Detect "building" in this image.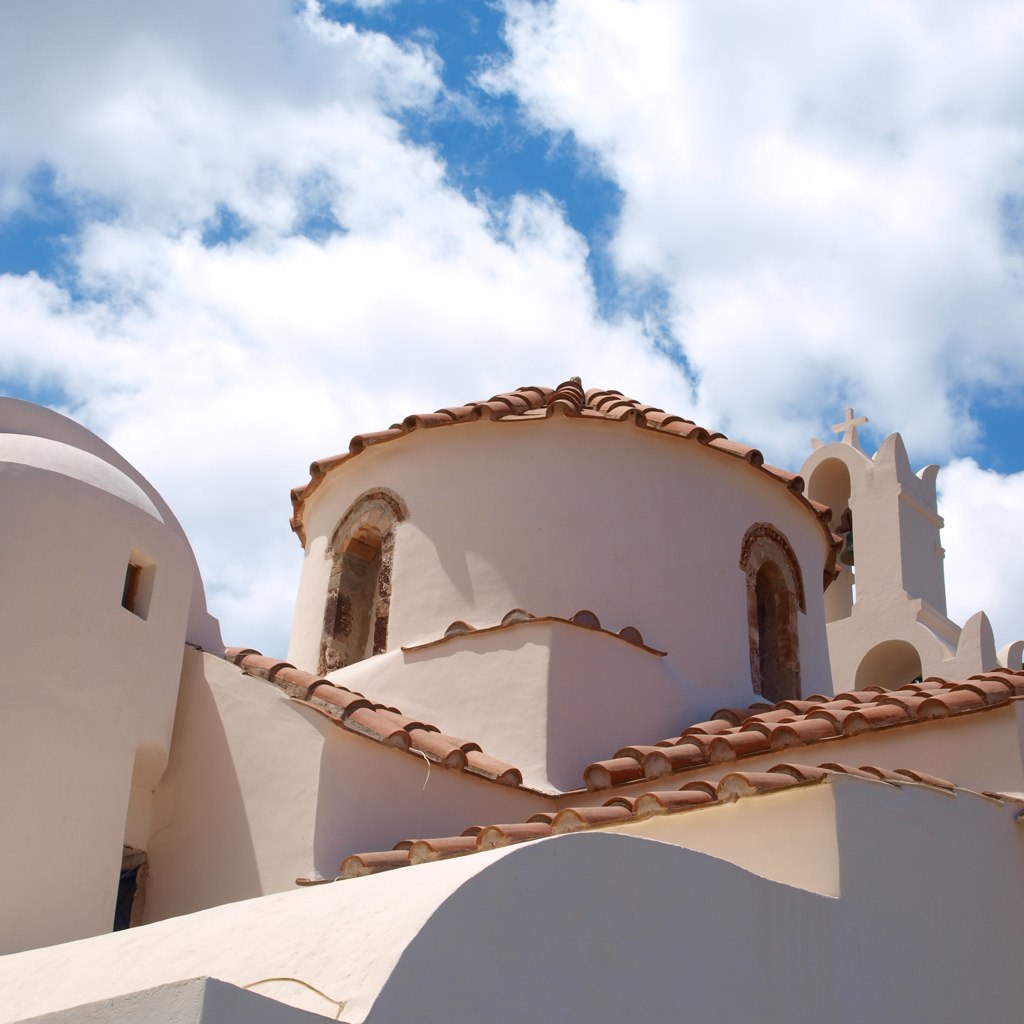
Detection: rect(0, 376, 1023, 1023).
